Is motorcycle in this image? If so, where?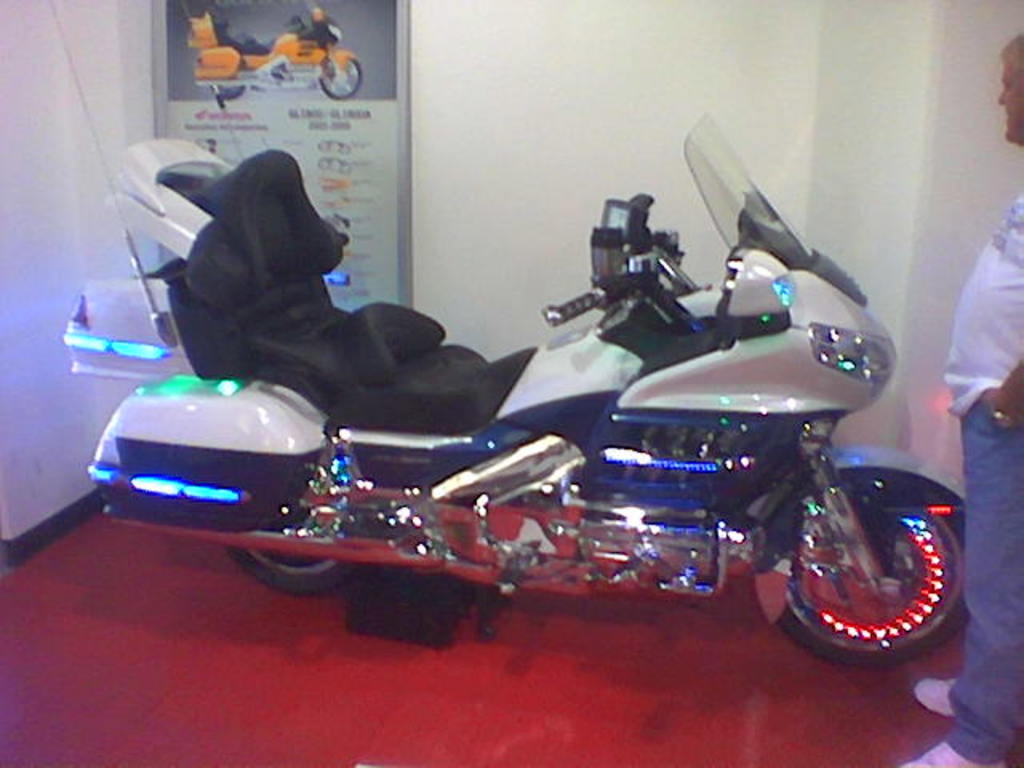
Yes, at 67:158:944:682.
